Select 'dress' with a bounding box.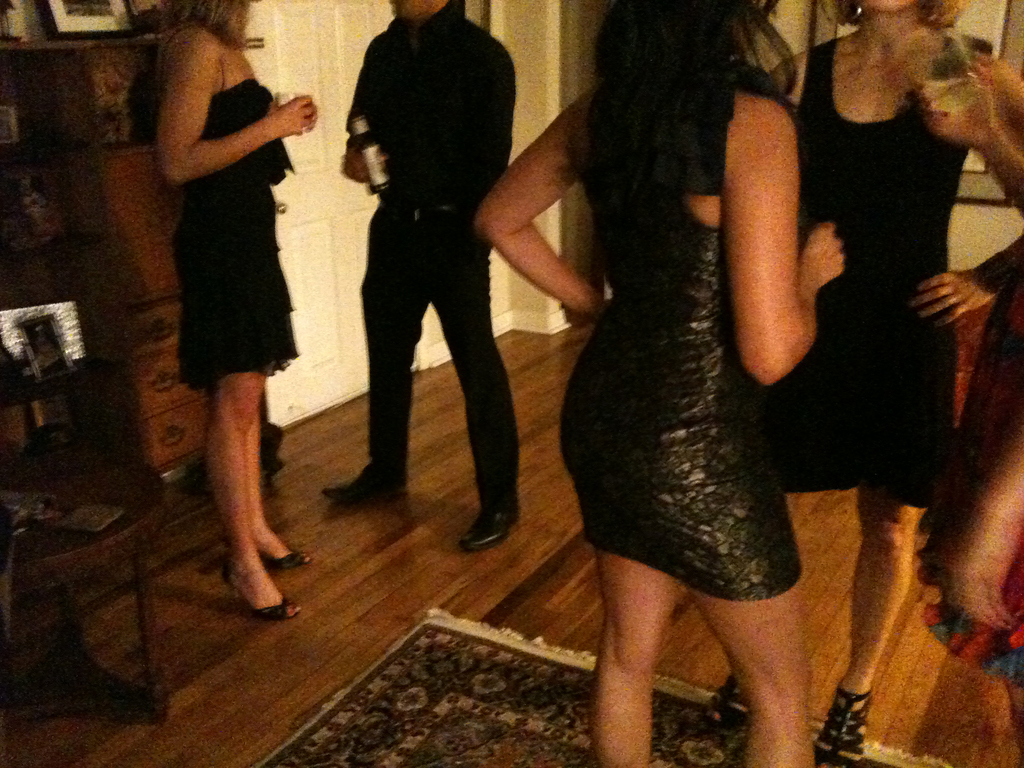
l=561, t=63, r=806, b=603.
